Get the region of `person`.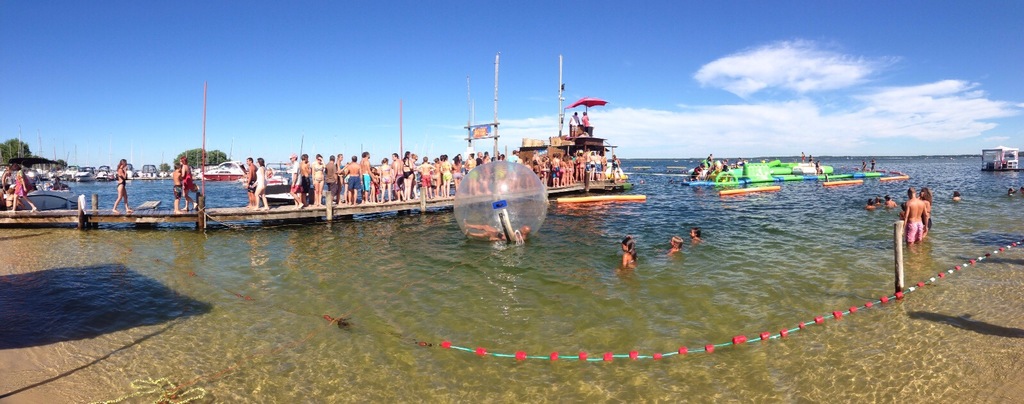
(469, 217, 520, 237).
